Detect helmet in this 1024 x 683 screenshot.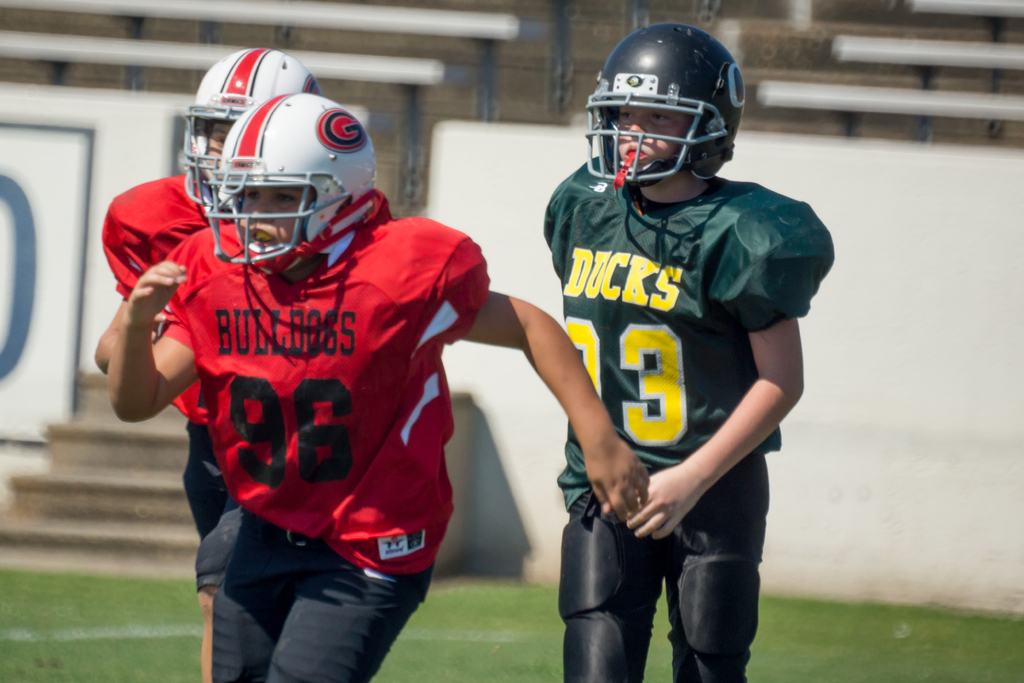
Detection: rect(180, 46, 318, 213).
